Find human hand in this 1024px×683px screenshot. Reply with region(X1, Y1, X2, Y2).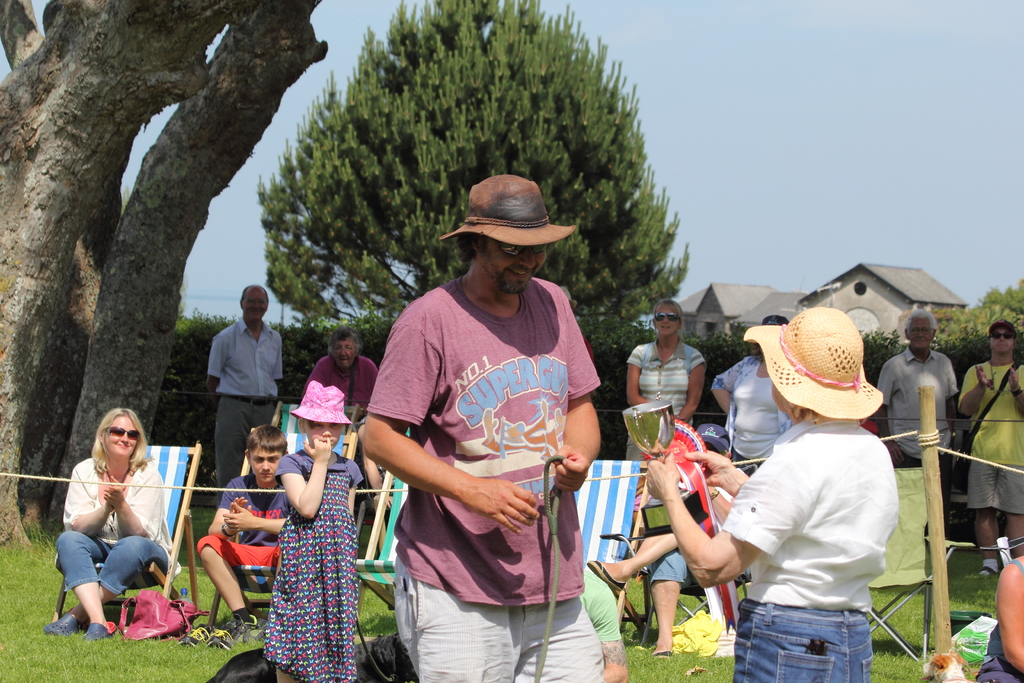
region(881, 443, 906, 468).
